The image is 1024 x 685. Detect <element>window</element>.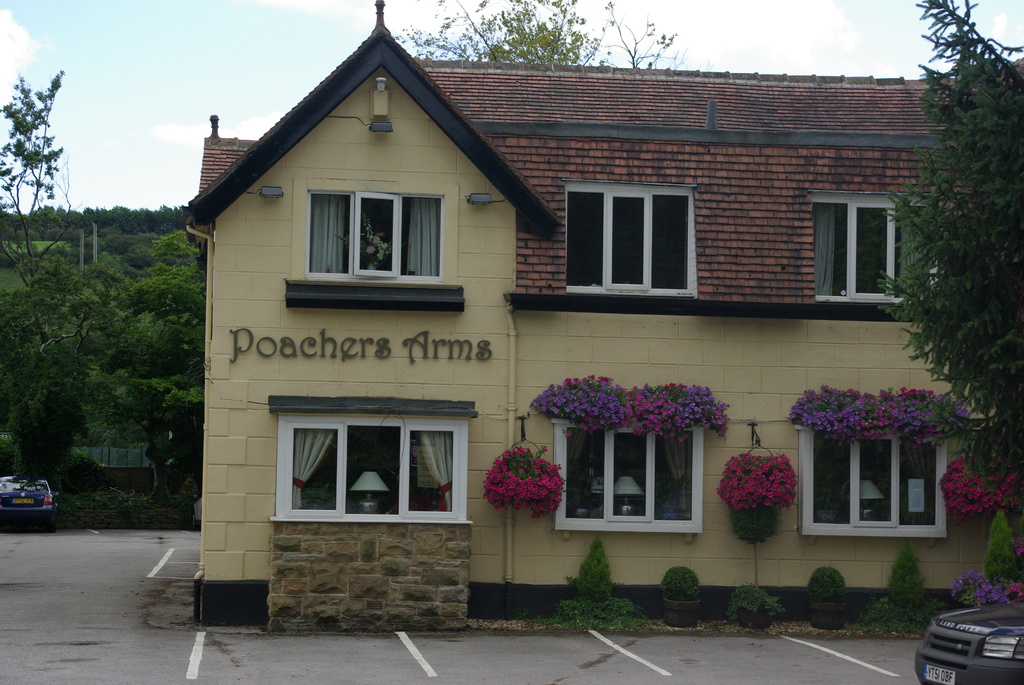
Detection: 552:420:705:535.
